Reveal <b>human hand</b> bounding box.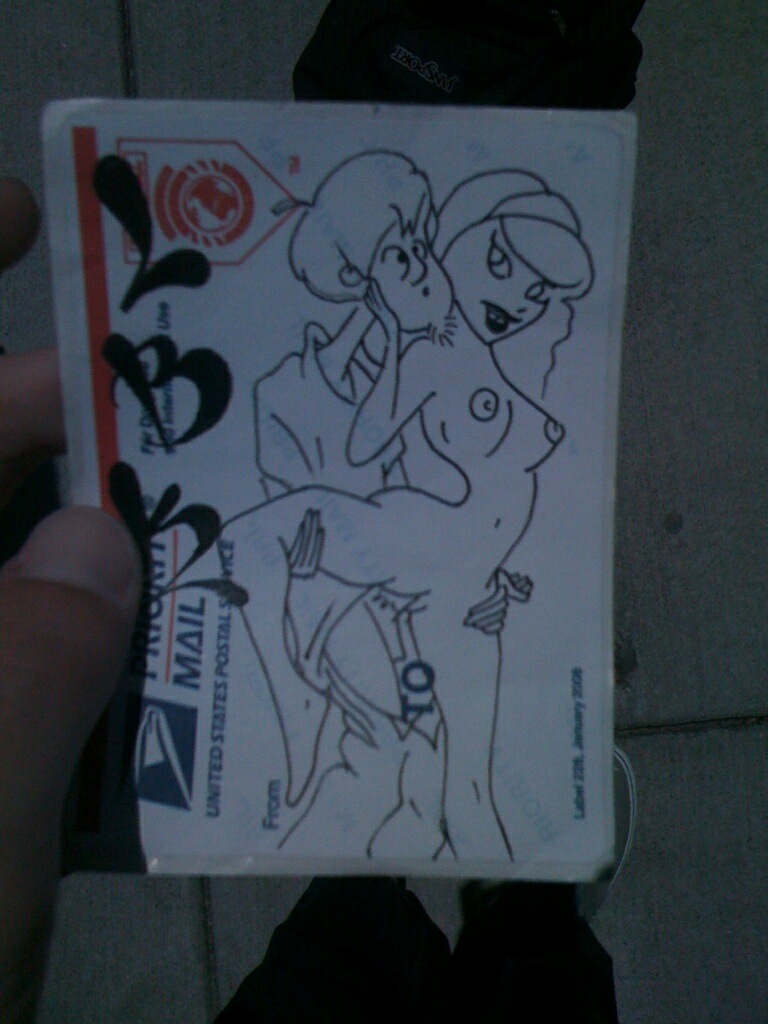
Revealed: [left=0, top=175, right=148, bottom=1023].
